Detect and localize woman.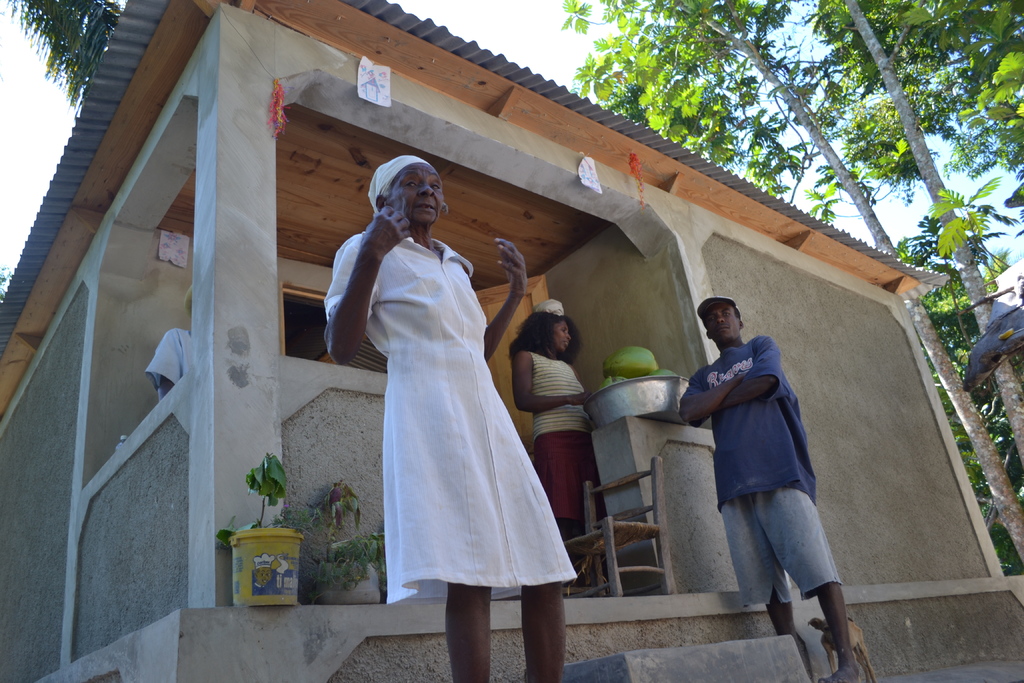
Localized at crop(509, 300, 601, 621).
